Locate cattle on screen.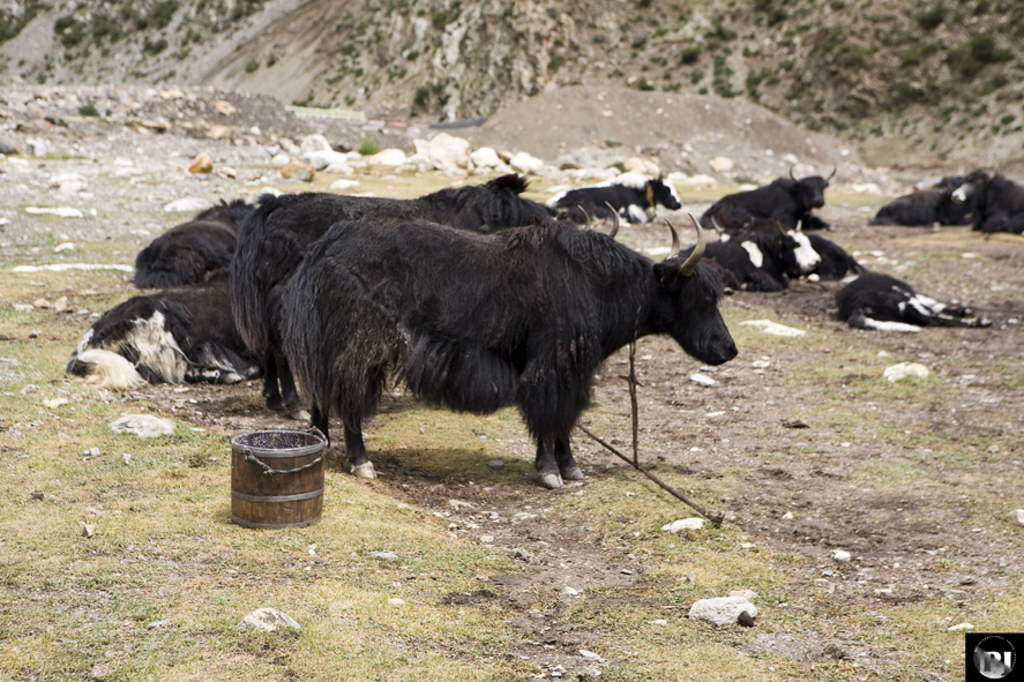
On screen at bbox=[196, 200, 255, 228].
